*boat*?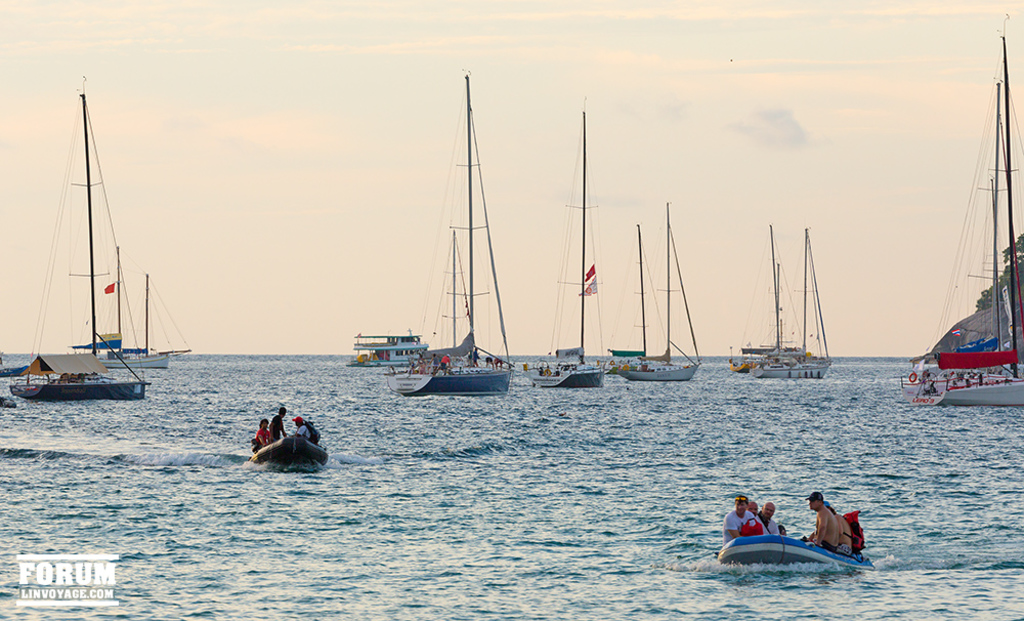
(left=602, top=219, right=664, bottom=374)
